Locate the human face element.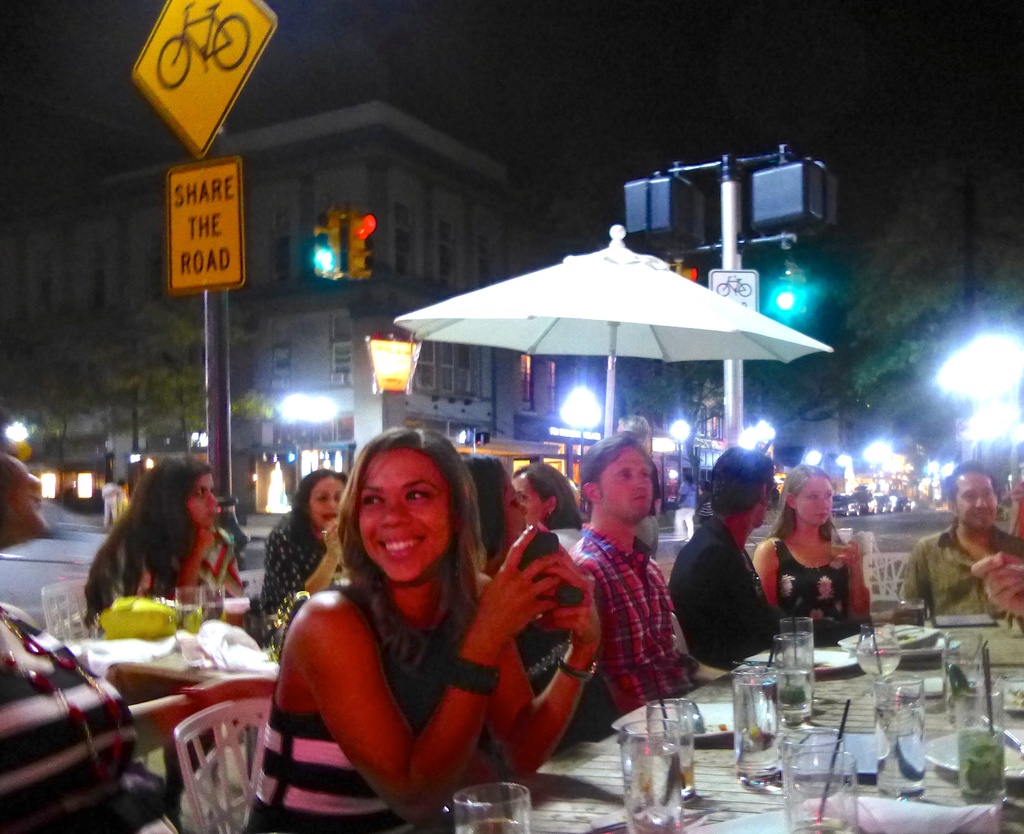
Element bbox: select_region(357, 446, 451, 581).
